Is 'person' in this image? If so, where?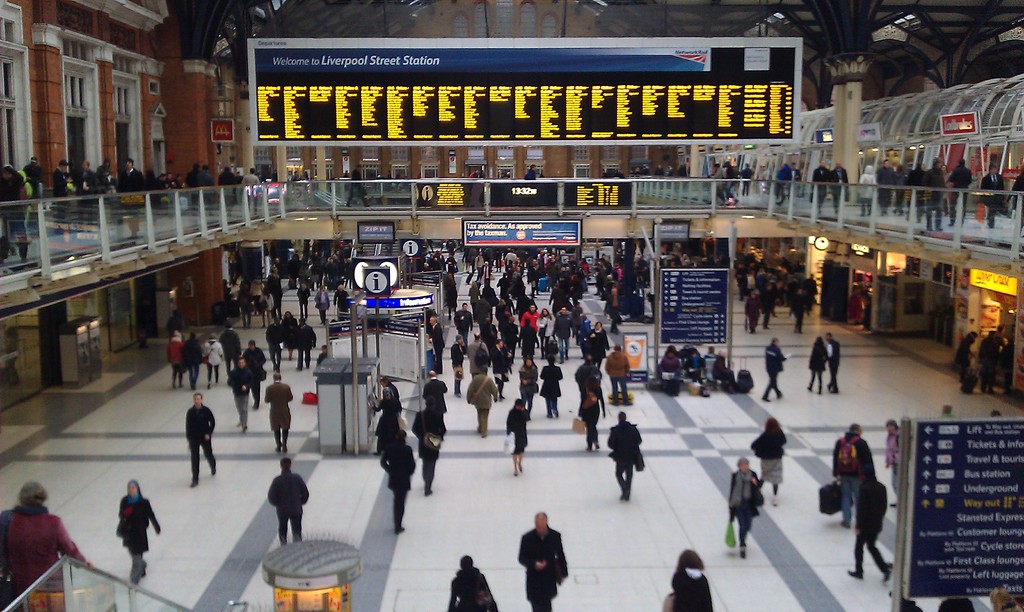
Yes, at bbox=(375, 376, 399, 394).
